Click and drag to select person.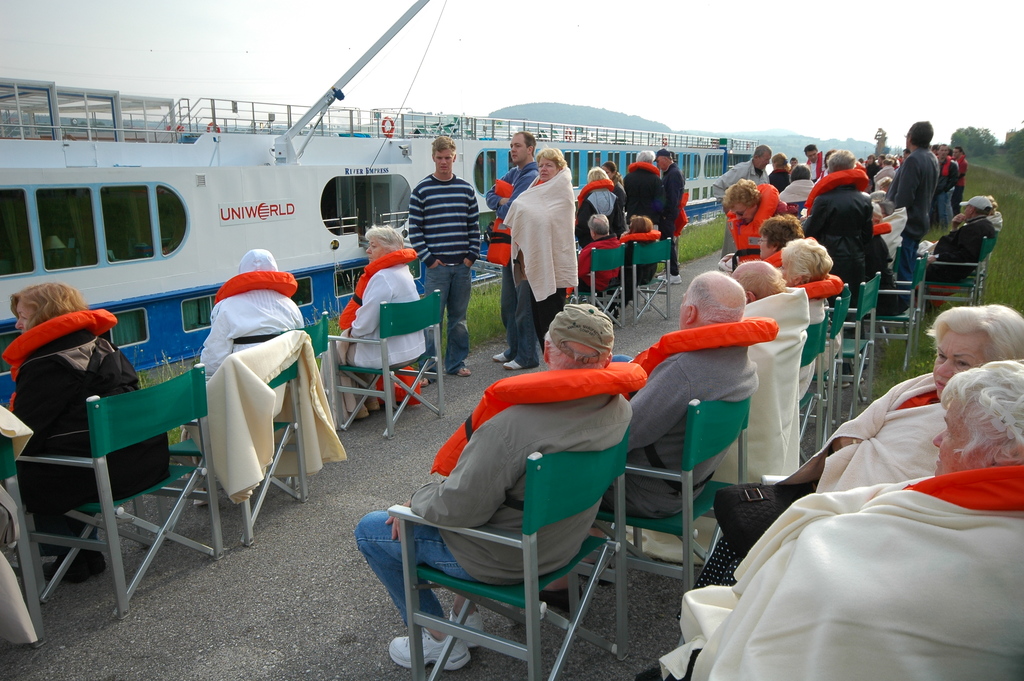
Selection: <bbox>227, 247, 303, 413</bbox>.
